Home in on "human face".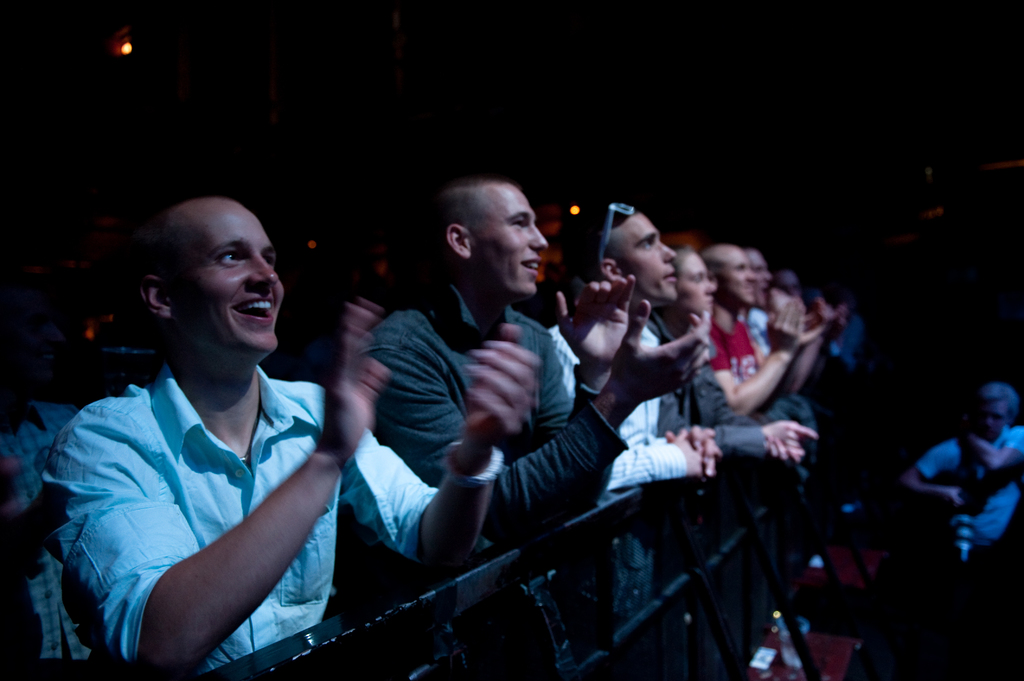
Homed in at locate(163, 191, 282, 355).
